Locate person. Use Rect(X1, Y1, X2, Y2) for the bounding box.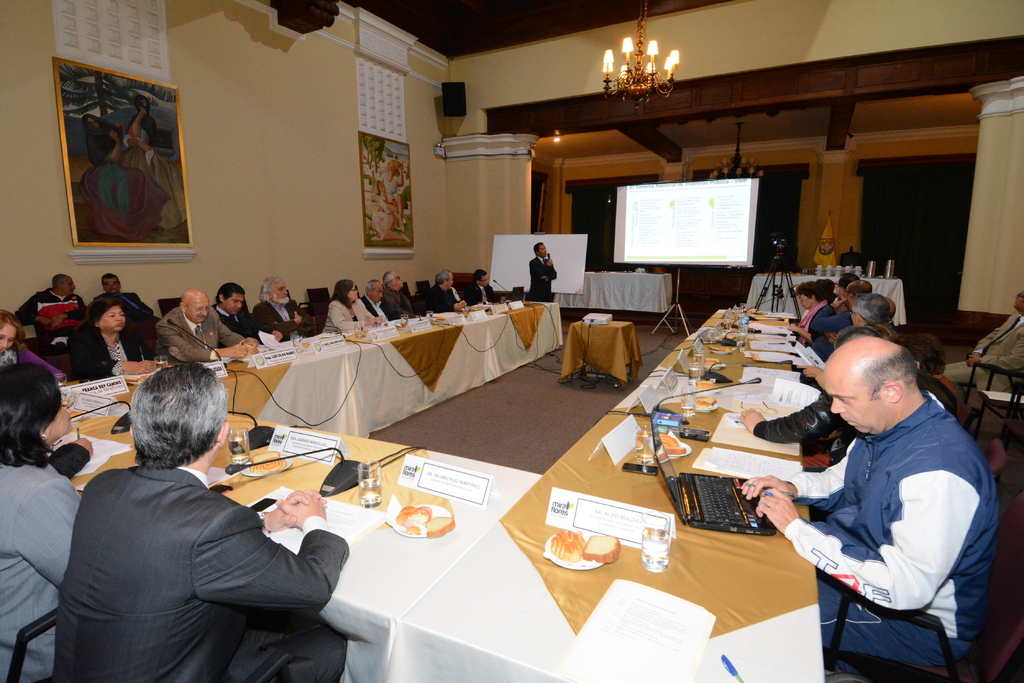
Rect(526, 238, 555, 302).
